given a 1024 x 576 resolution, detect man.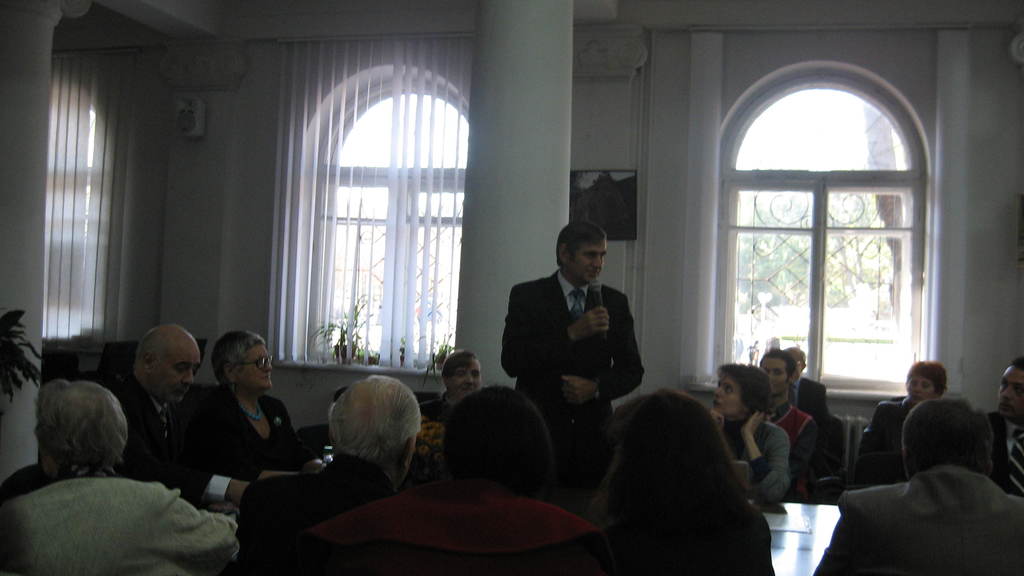
crop(758, 347, 817, 500).
